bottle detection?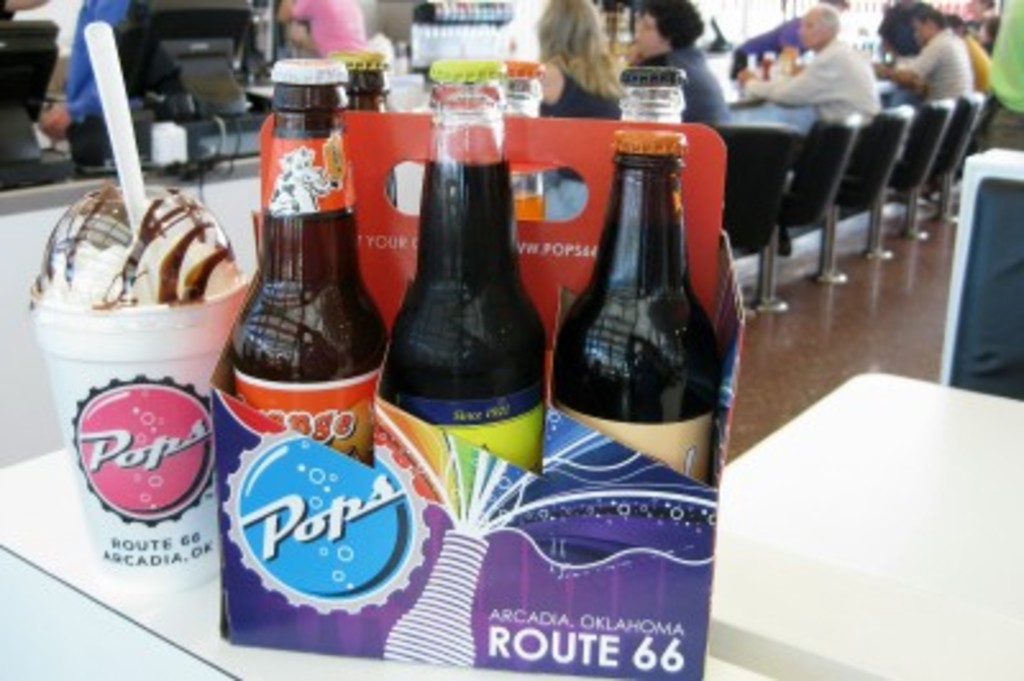
rect(233, 59, 389, 466)
